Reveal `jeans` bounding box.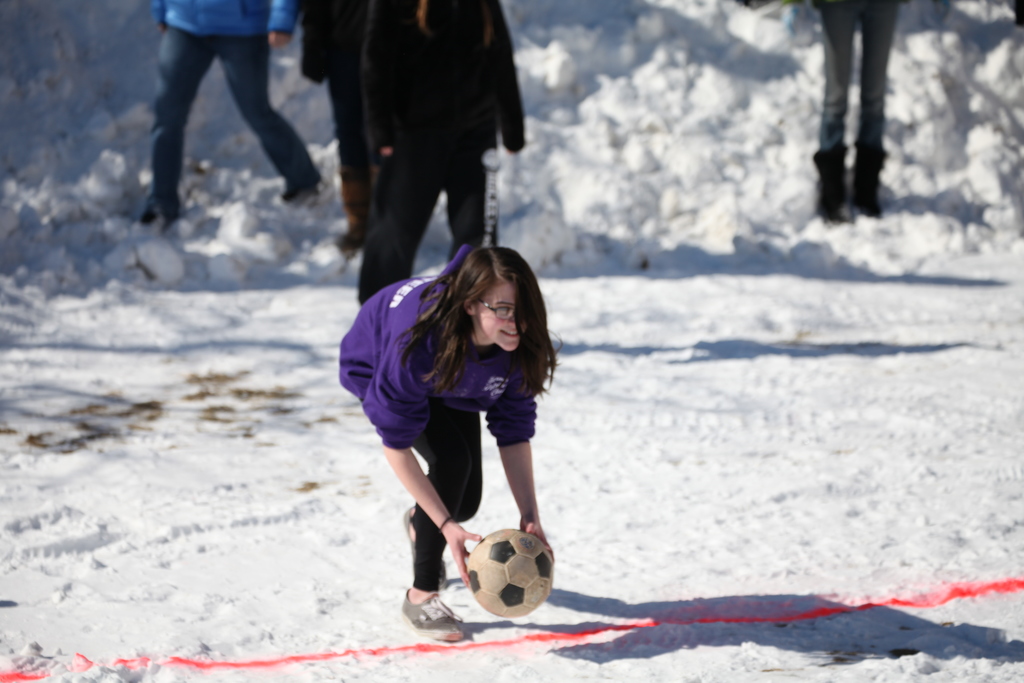
Revealed: (left=804, top=0, right=902, bottom=165).
